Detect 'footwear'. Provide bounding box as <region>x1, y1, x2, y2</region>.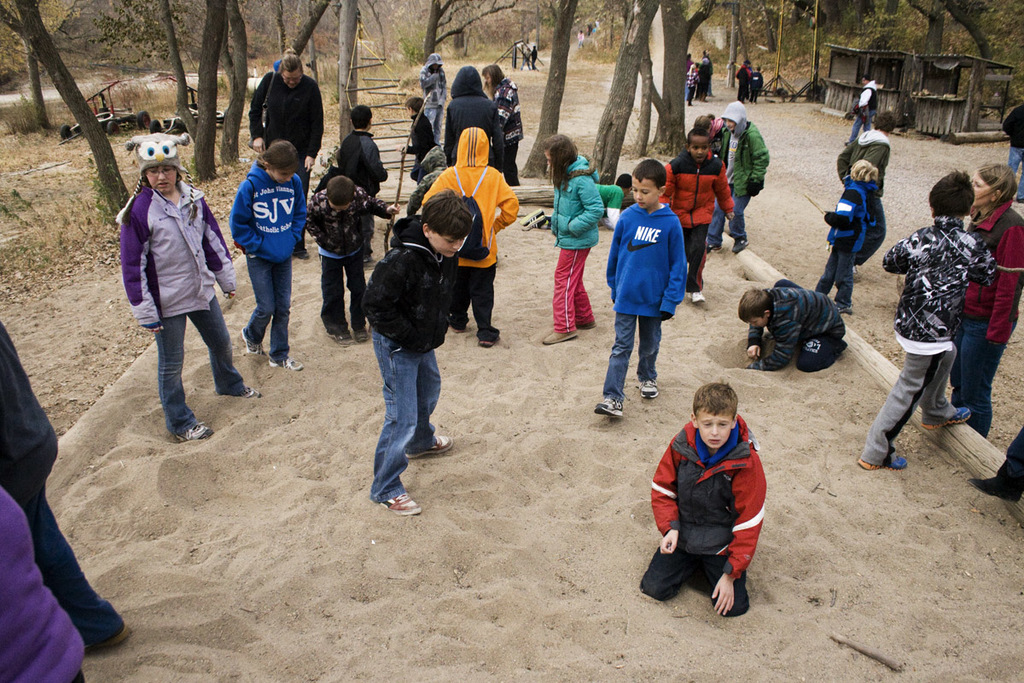
<region>406, 434, 453, 458</region>.
